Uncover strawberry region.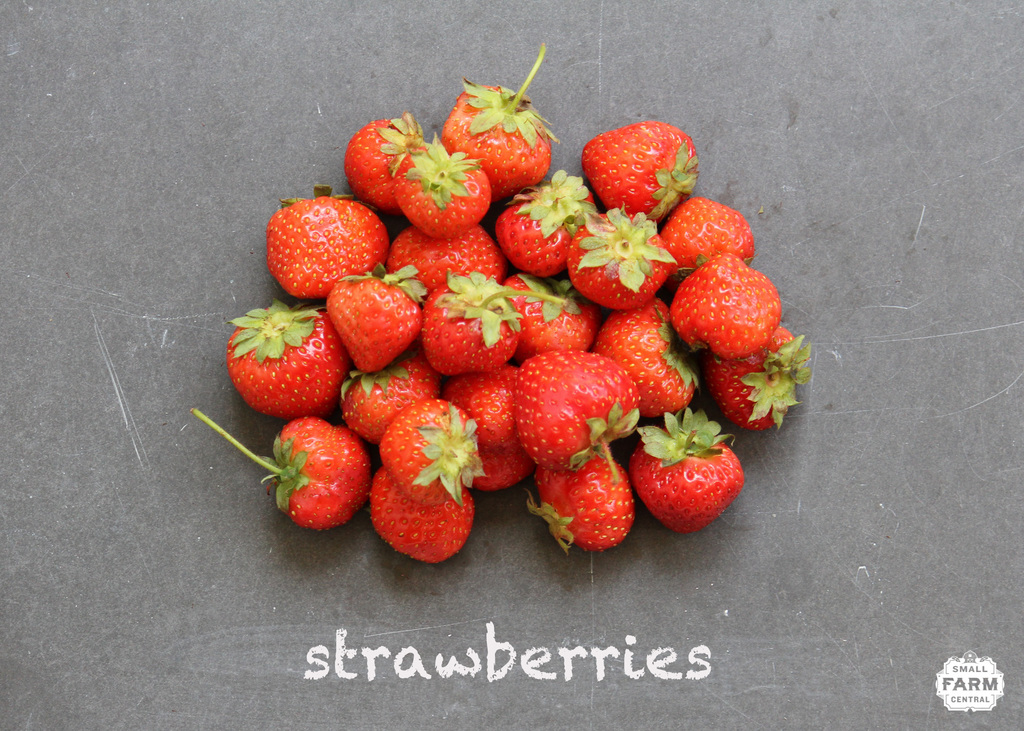
Uncovered: rect(467, 438, 546, 495).
